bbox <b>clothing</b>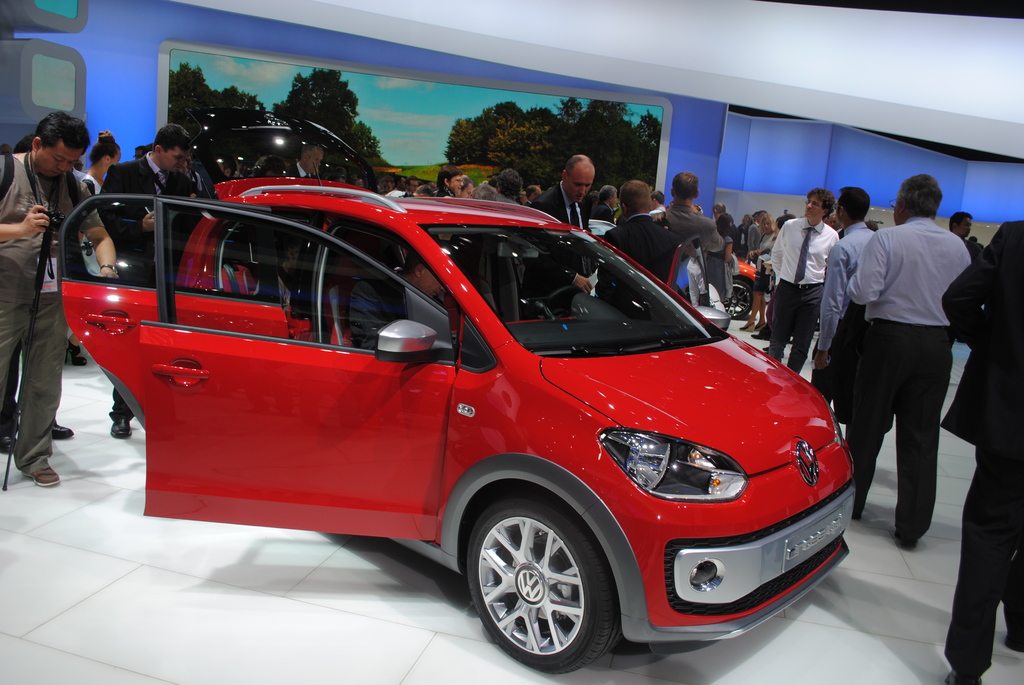
661 197 724 266
